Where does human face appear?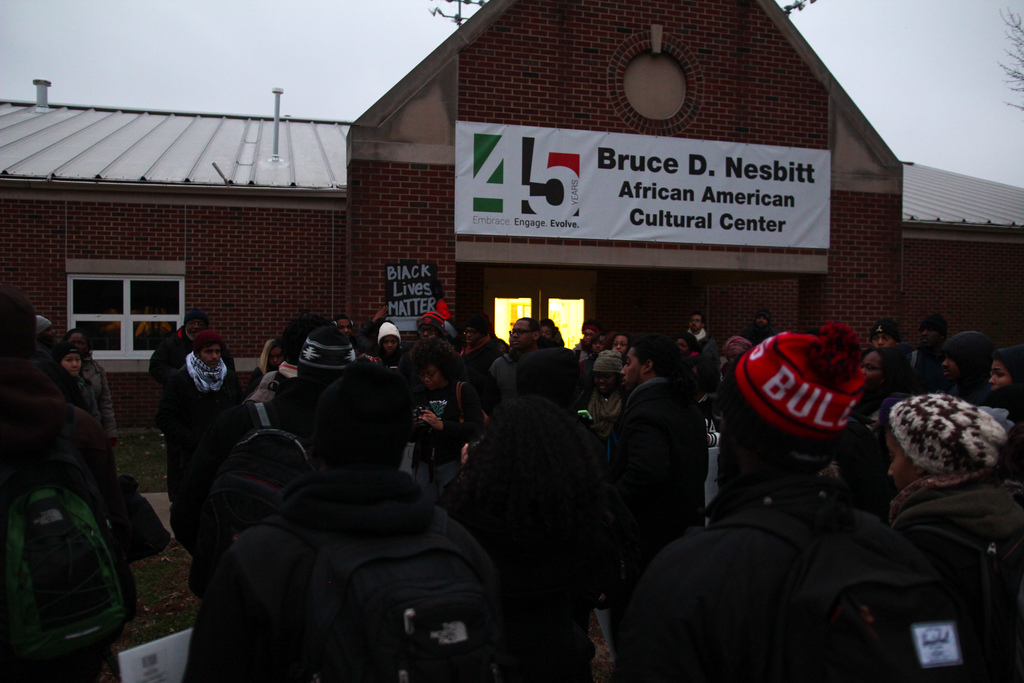
Appears at crop(421, 364, 440, 391).
